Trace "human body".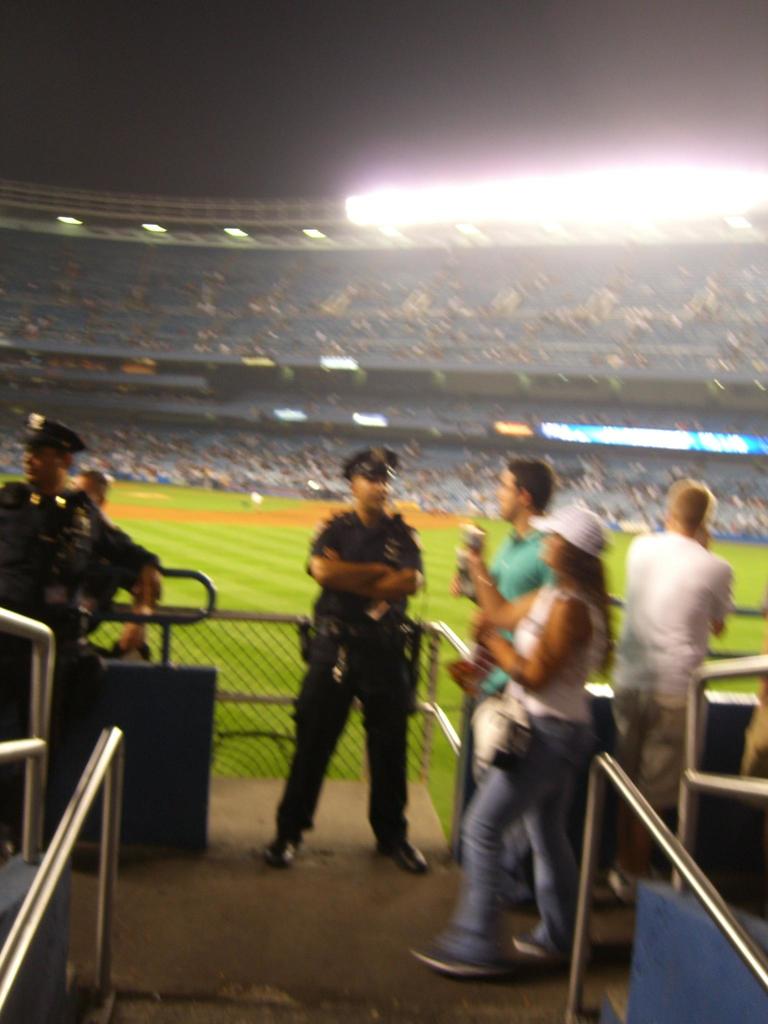
Traced to (left=265, top=447, right=417, bottom=867).
